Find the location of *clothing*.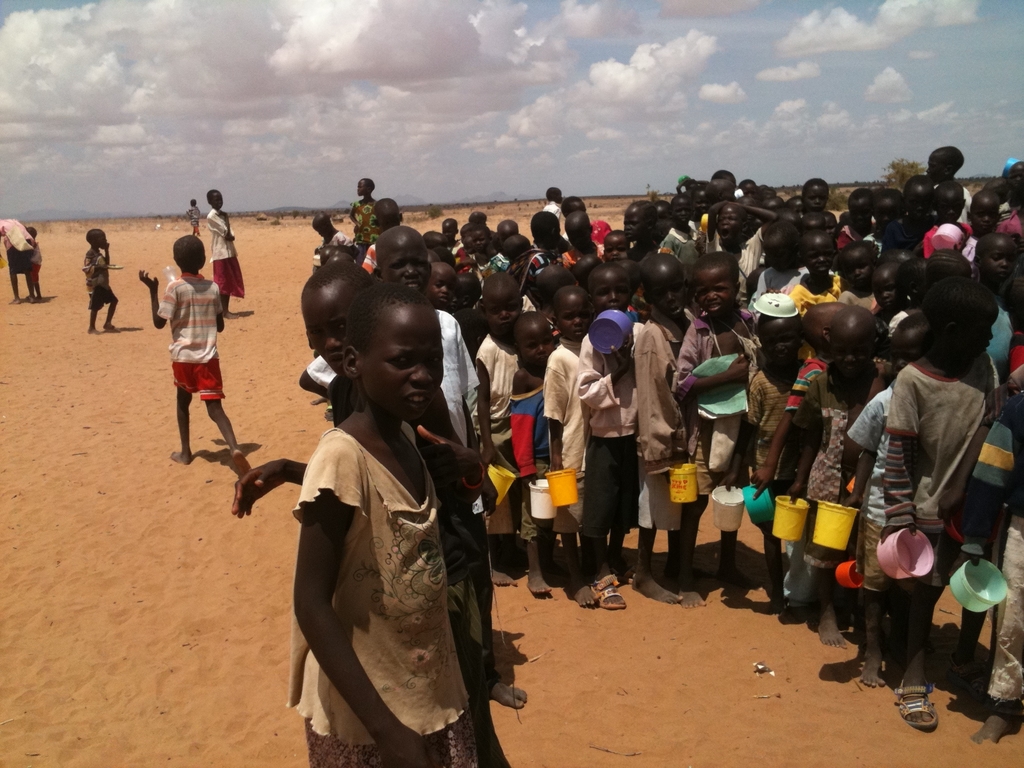
Location: select_region(0, 217, 35, 271).
